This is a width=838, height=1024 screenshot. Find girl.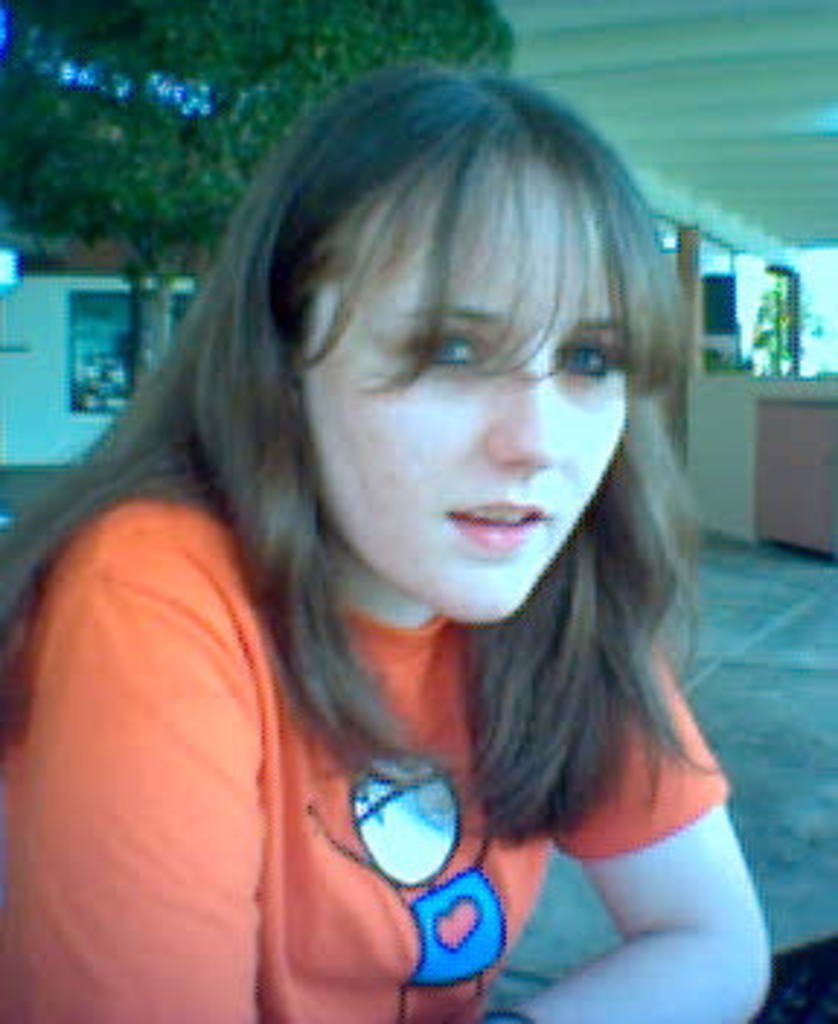
Bounding box: [0,47,771,1021].
